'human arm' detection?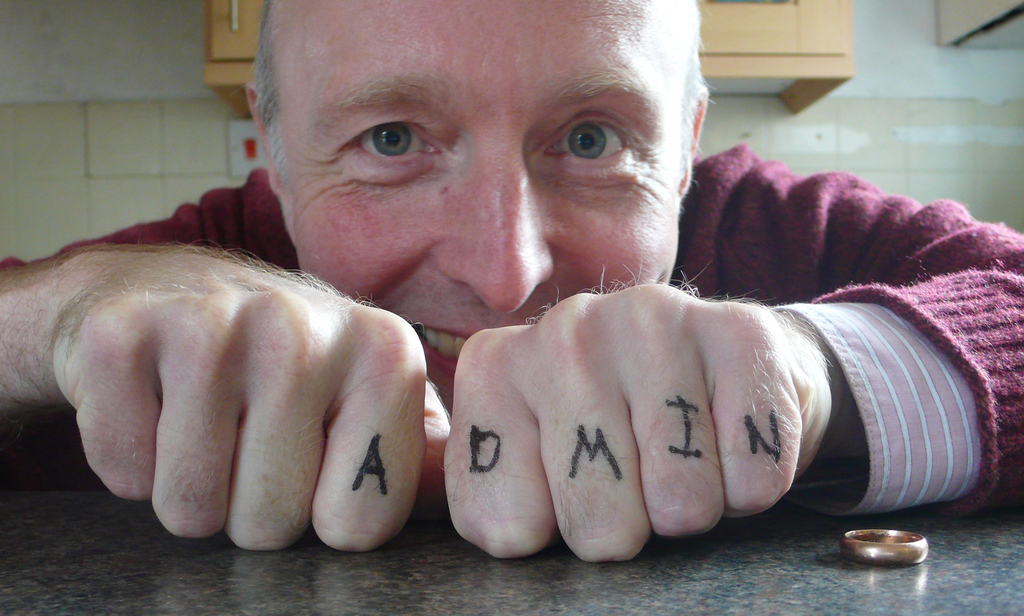
l=0, t=163, r=455, b=556
